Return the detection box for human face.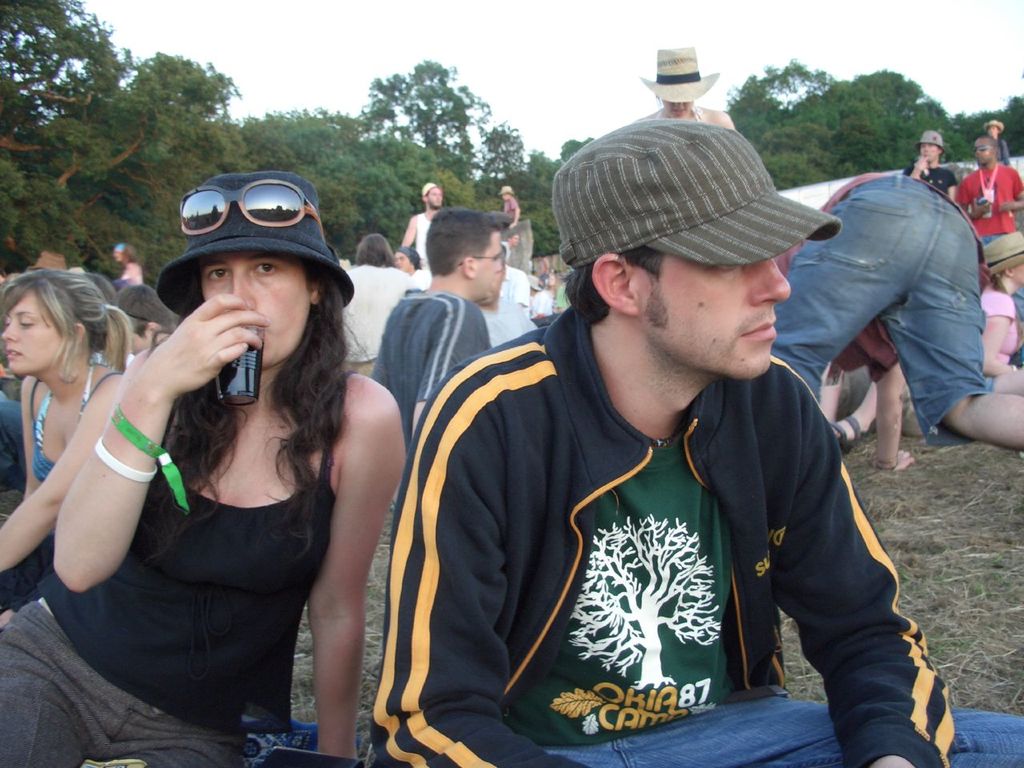
394 250 411 271.
